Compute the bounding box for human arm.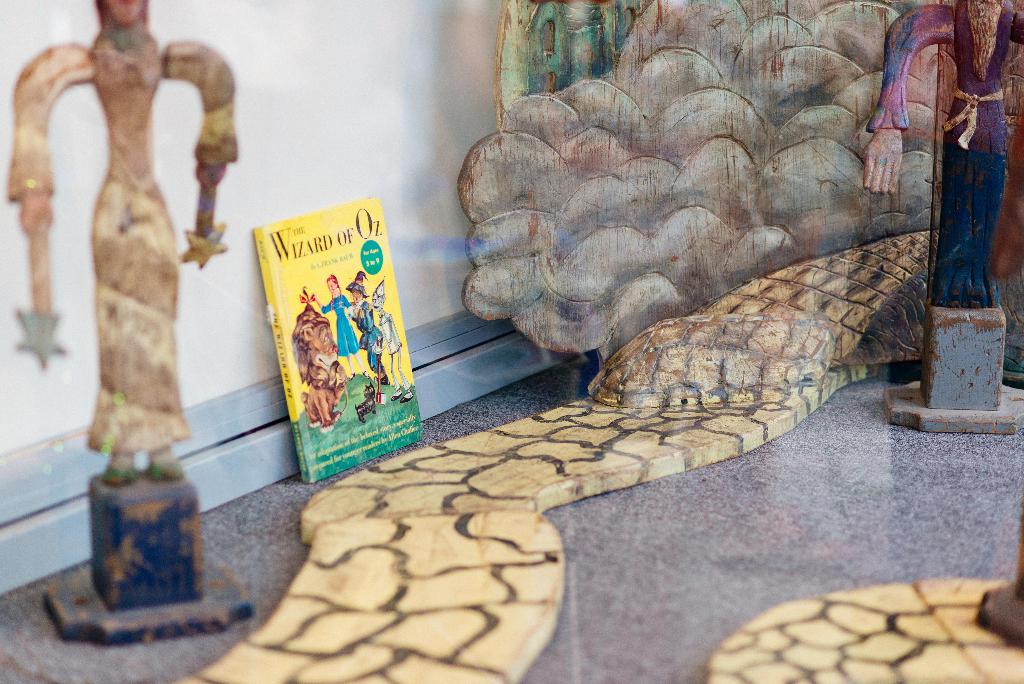
l=159, t=33, r=245, b=269.
